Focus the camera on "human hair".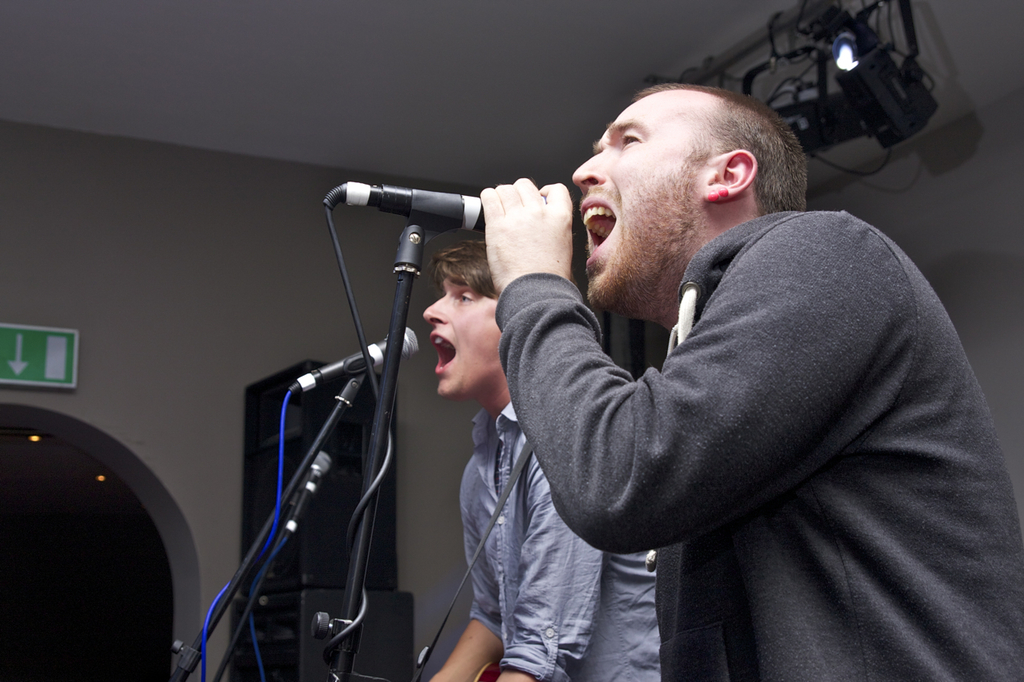
Focus region: select_region(429, 239, 500, 301).
